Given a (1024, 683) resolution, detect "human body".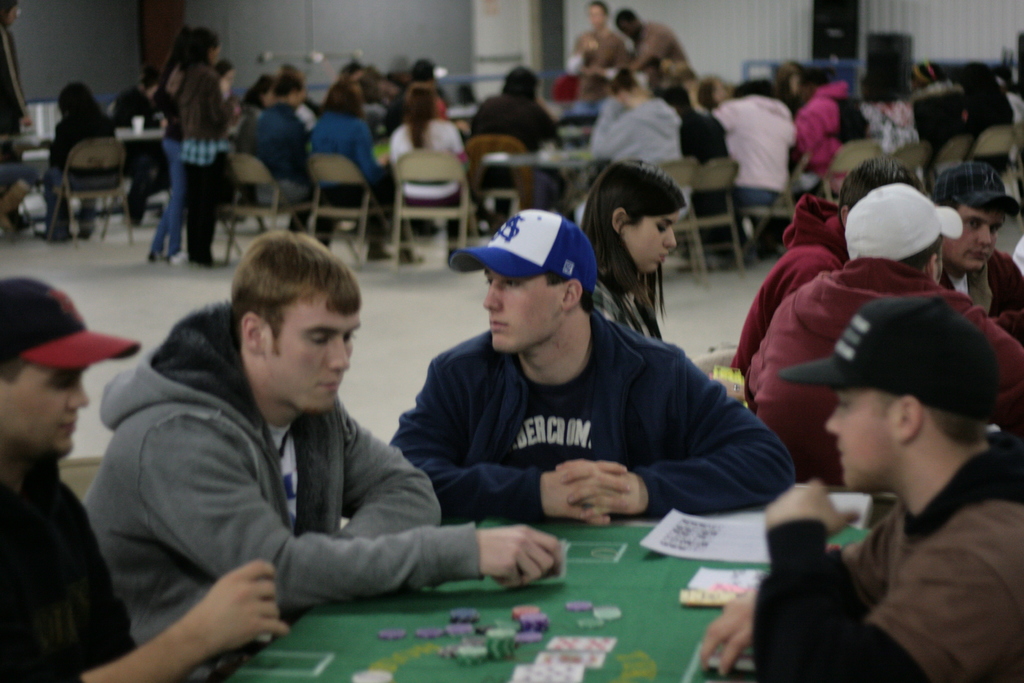
bbox(74, 355, 567, 680).
